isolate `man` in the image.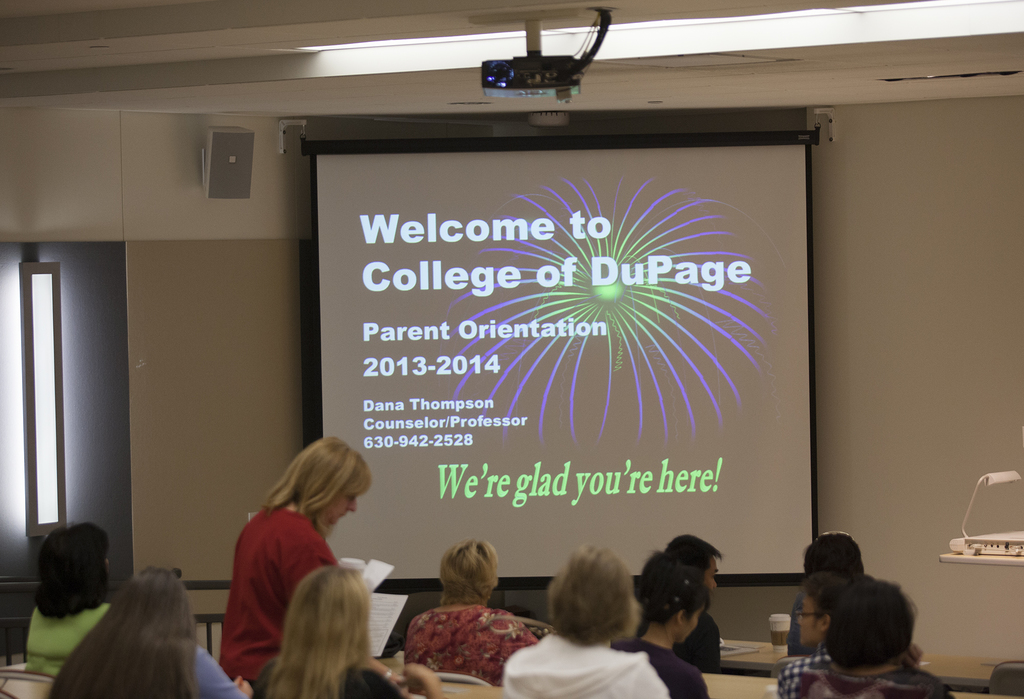
Isolated region: 630/537/725/675.
